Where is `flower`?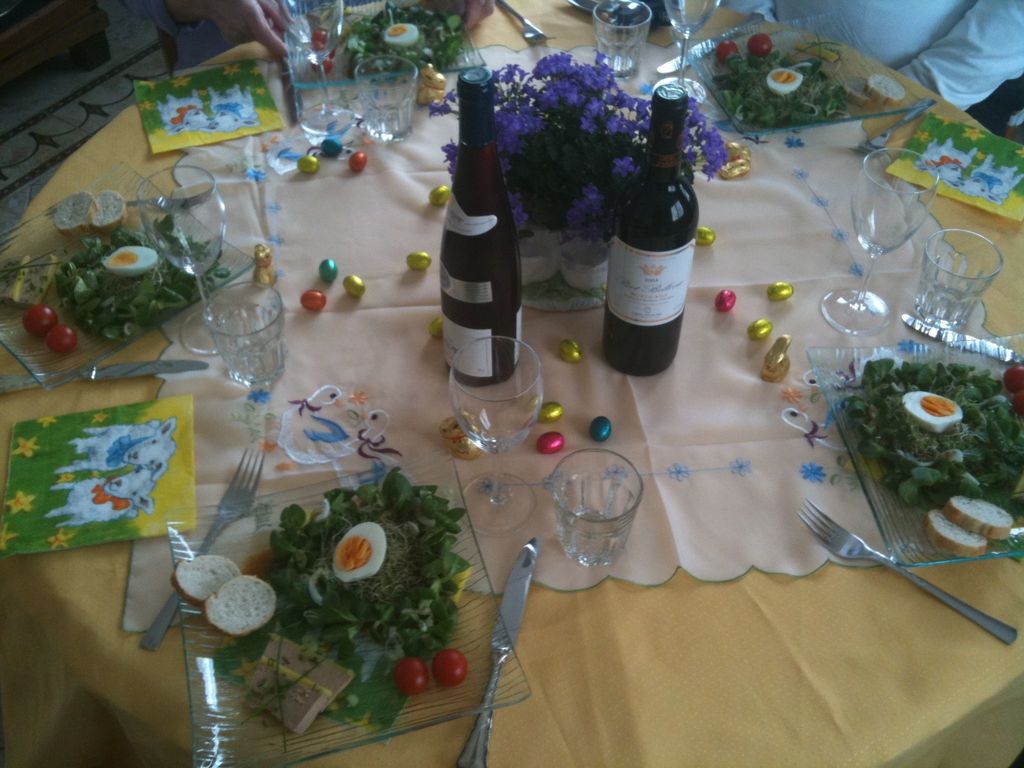
left=556, top=183, right=631, bottom=253.
